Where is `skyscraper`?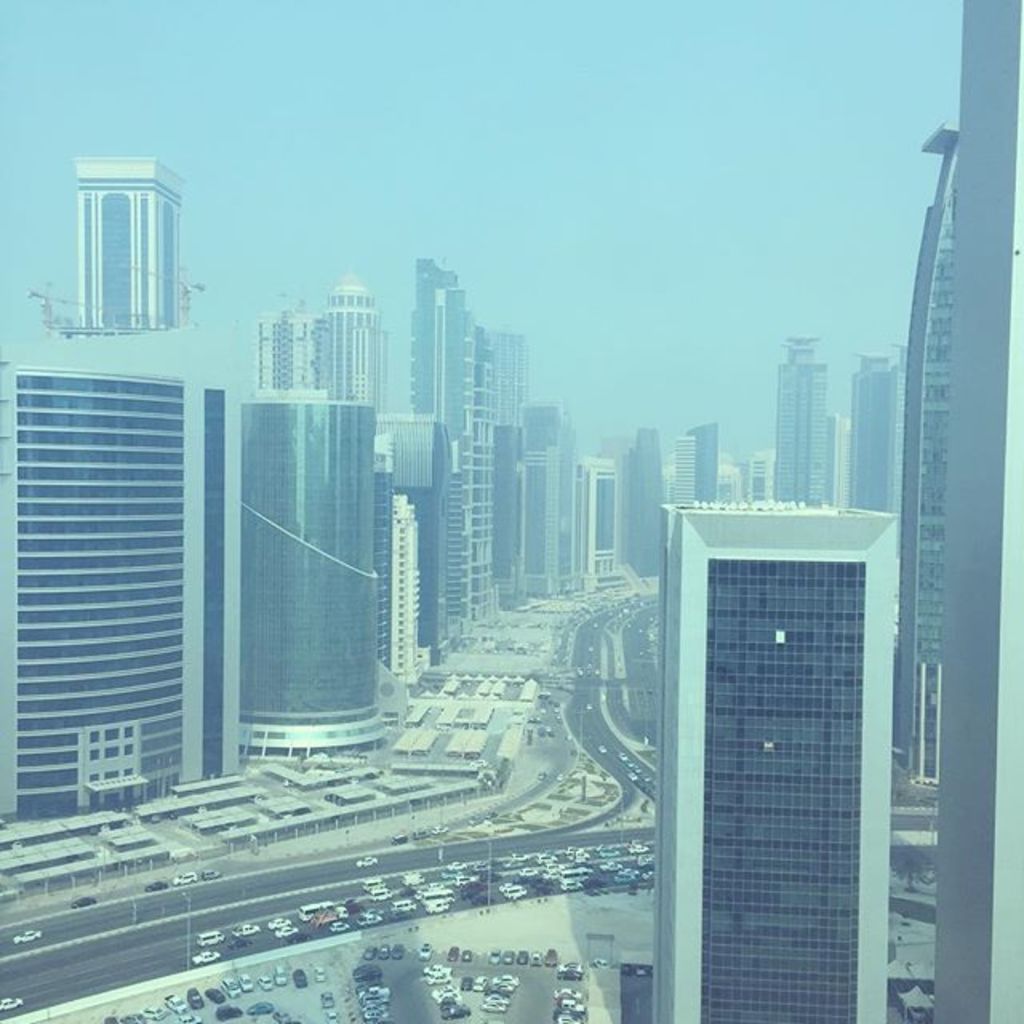
[848, 349, 898, 523].
